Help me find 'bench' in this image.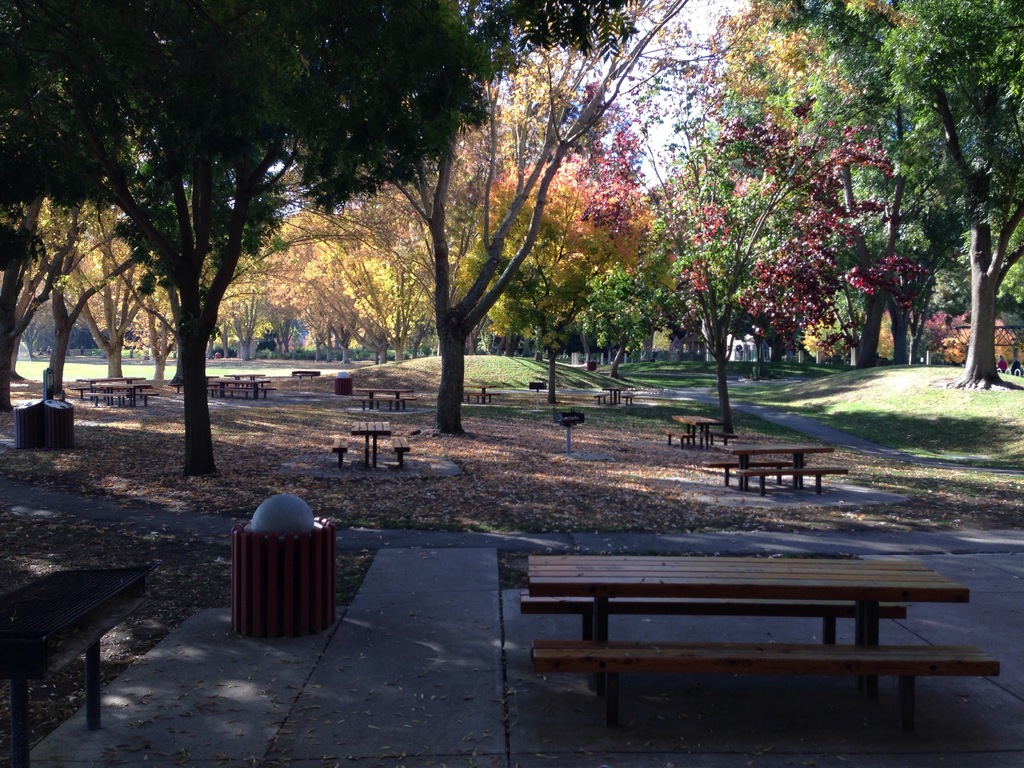
Found it: <region>517, 555, 996, 726</region>.
